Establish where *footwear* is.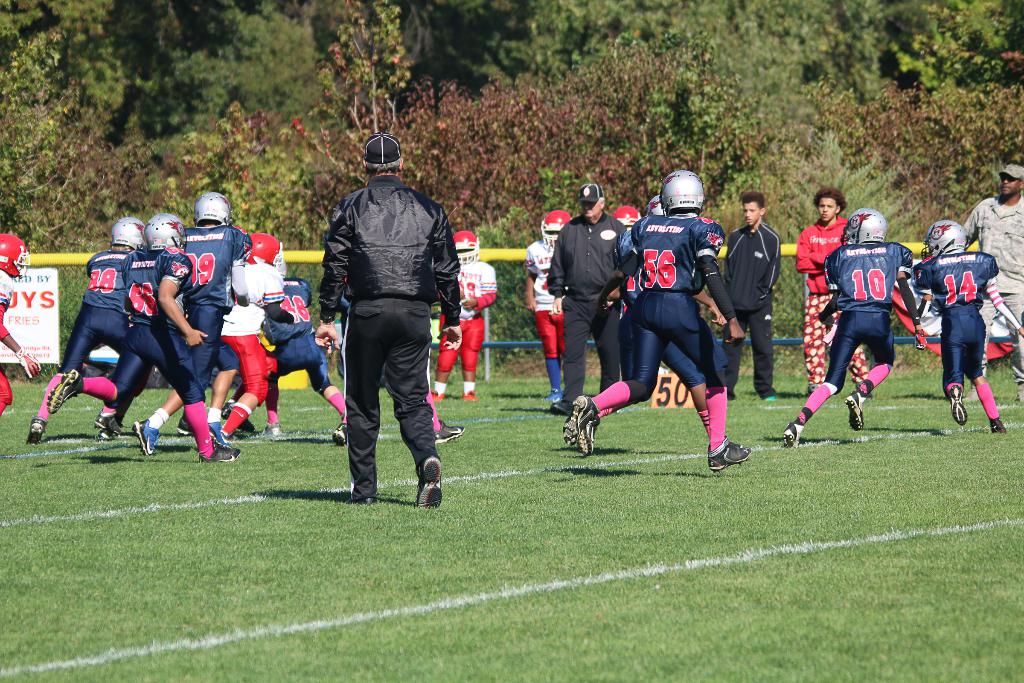
Established at pyautogui.locateOnScreen(562, 395, 602, 459).
